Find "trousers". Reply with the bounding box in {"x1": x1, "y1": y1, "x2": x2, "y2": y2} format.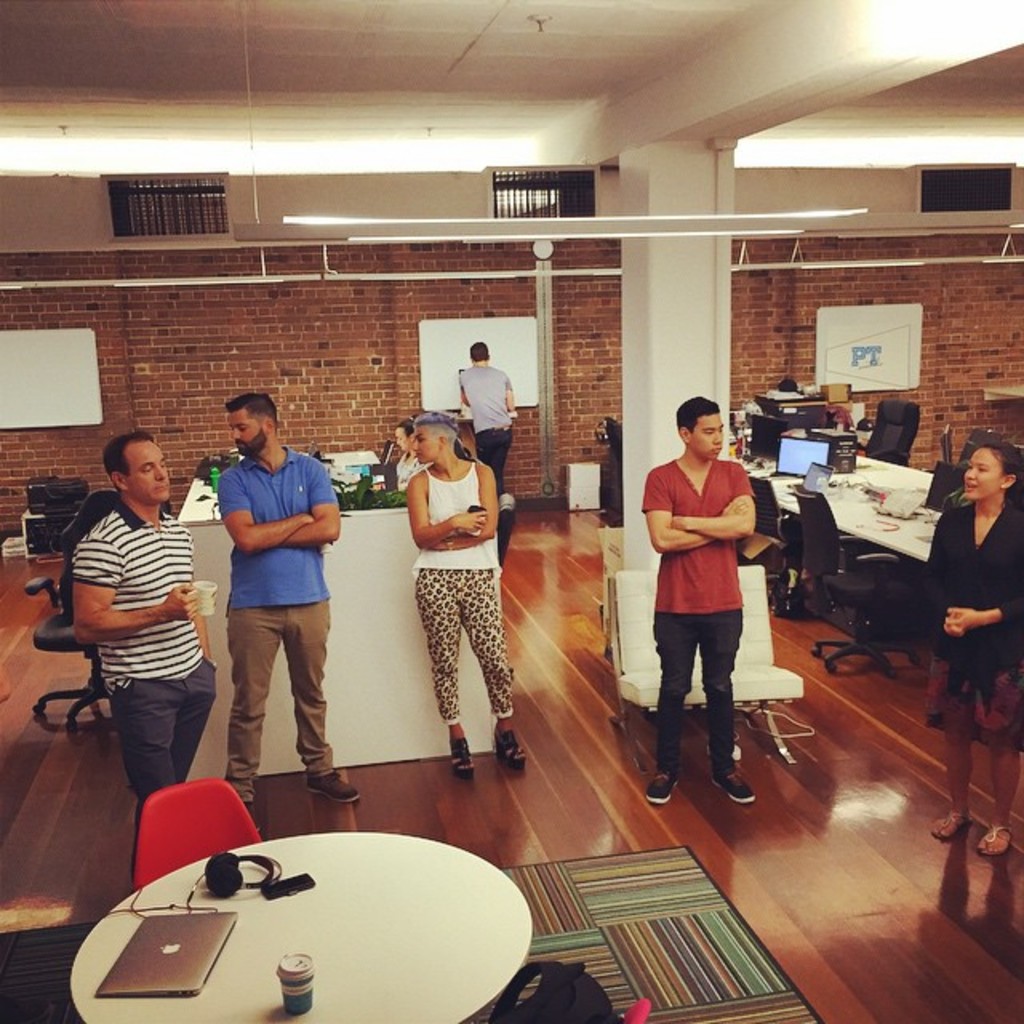
{"x1": 648, "y1": 611, "x2": 744, "y2": 774}.
